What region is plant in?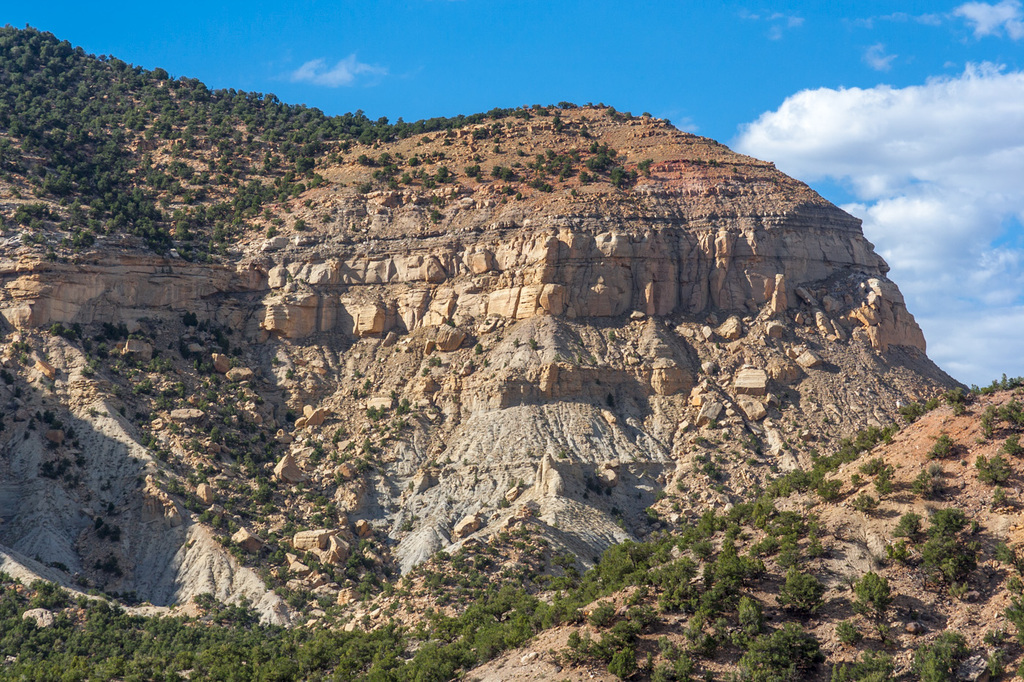
(860, 450, 888, 471).
